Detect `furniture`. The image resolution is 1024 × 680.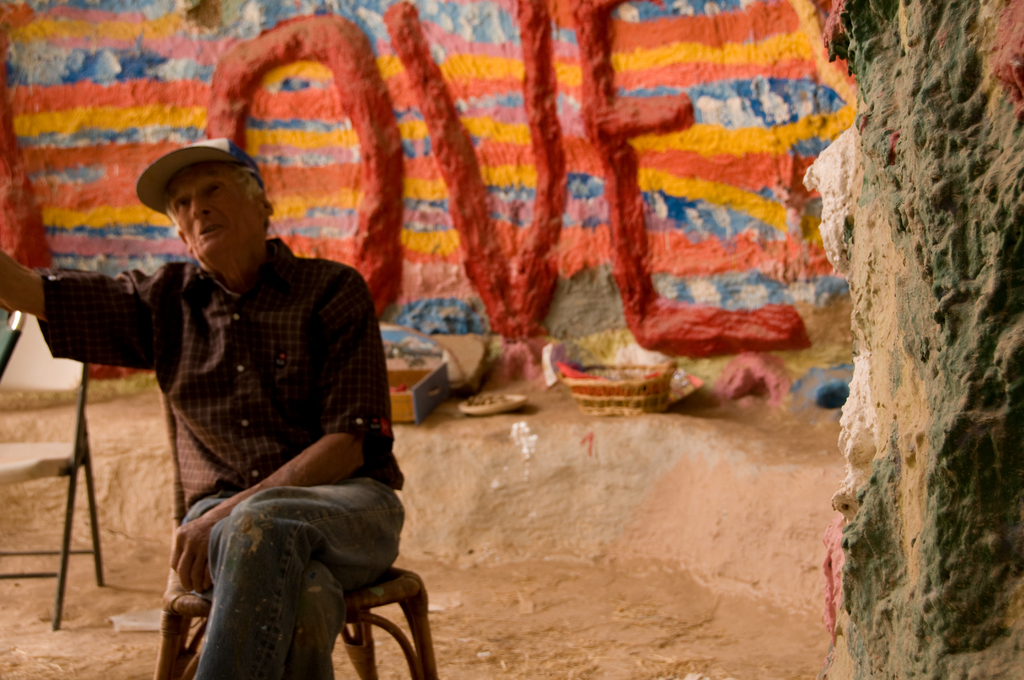
l=0, t=314, r=107, b=631.
